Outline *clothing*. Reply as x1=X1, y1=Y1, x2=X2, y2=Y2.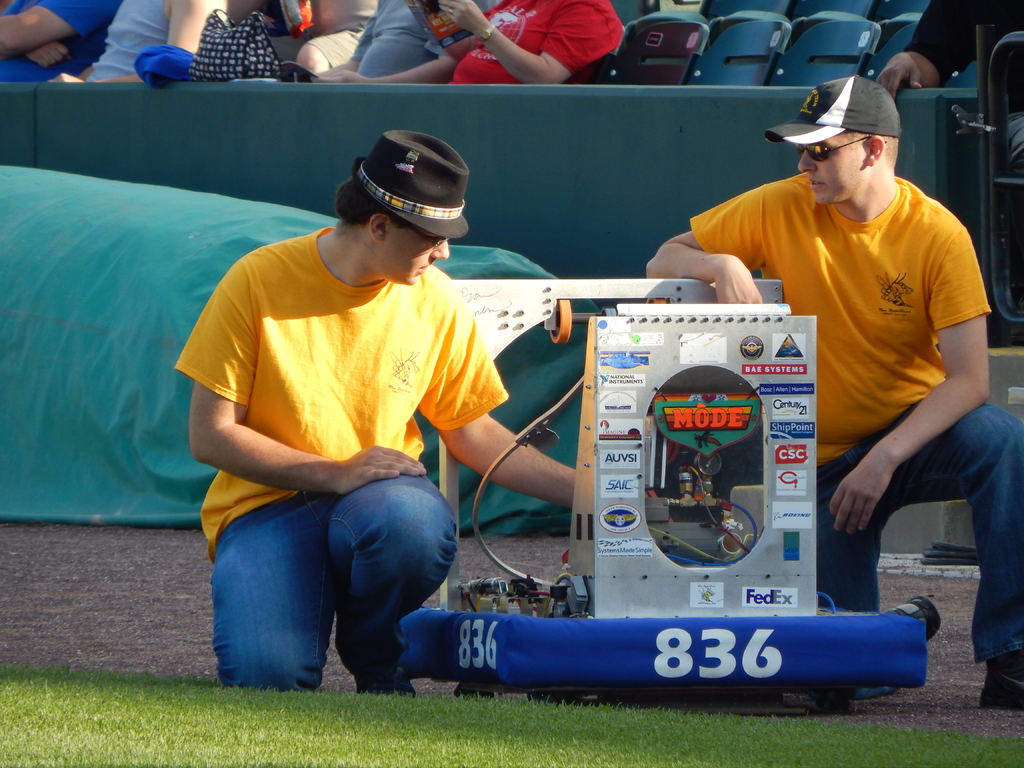
x1=673, y1=168, x2=1023, y2=722.
